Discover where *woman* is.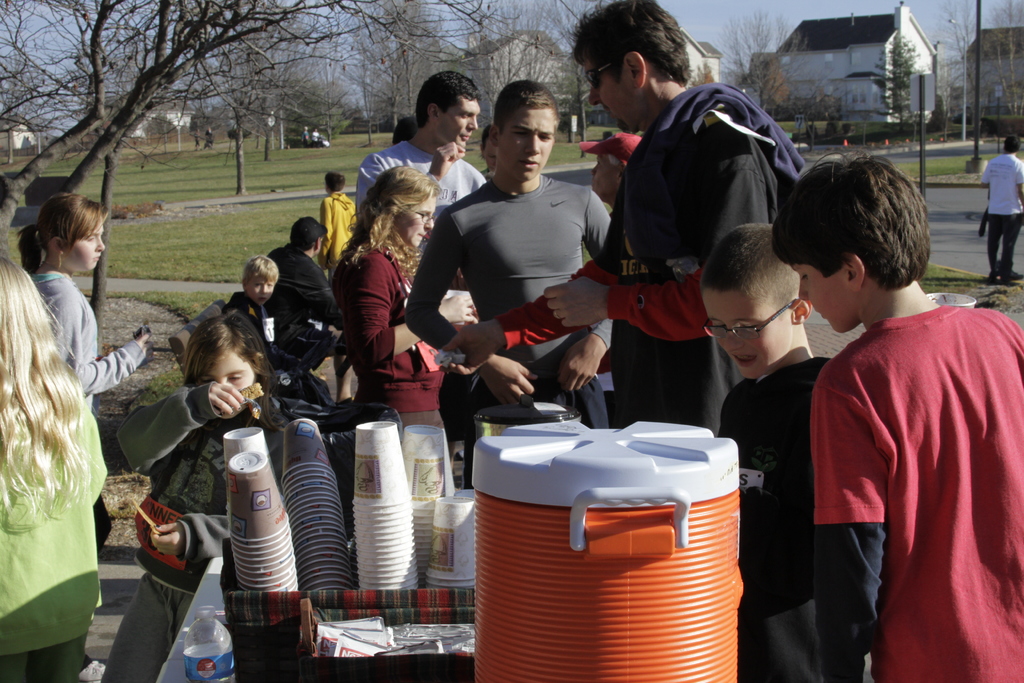
Discovered at x1=0, y1=262, x2=113, y2=682.
